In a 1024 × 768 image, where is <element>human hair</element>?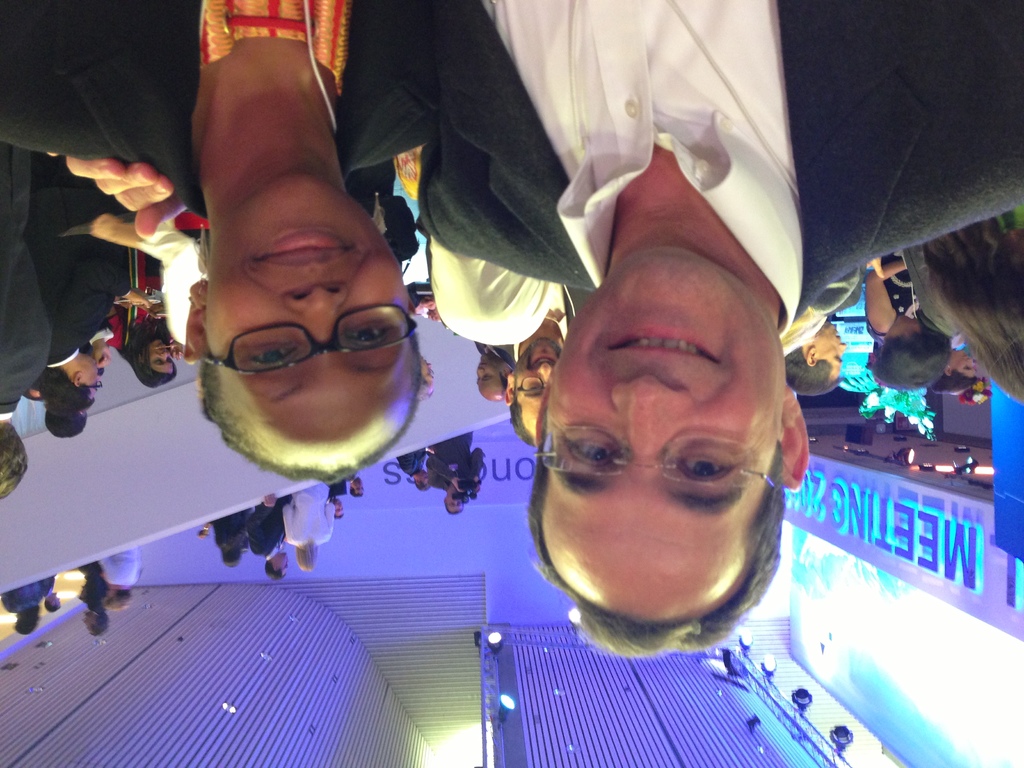
Rect(867, 327, 950, 397).
